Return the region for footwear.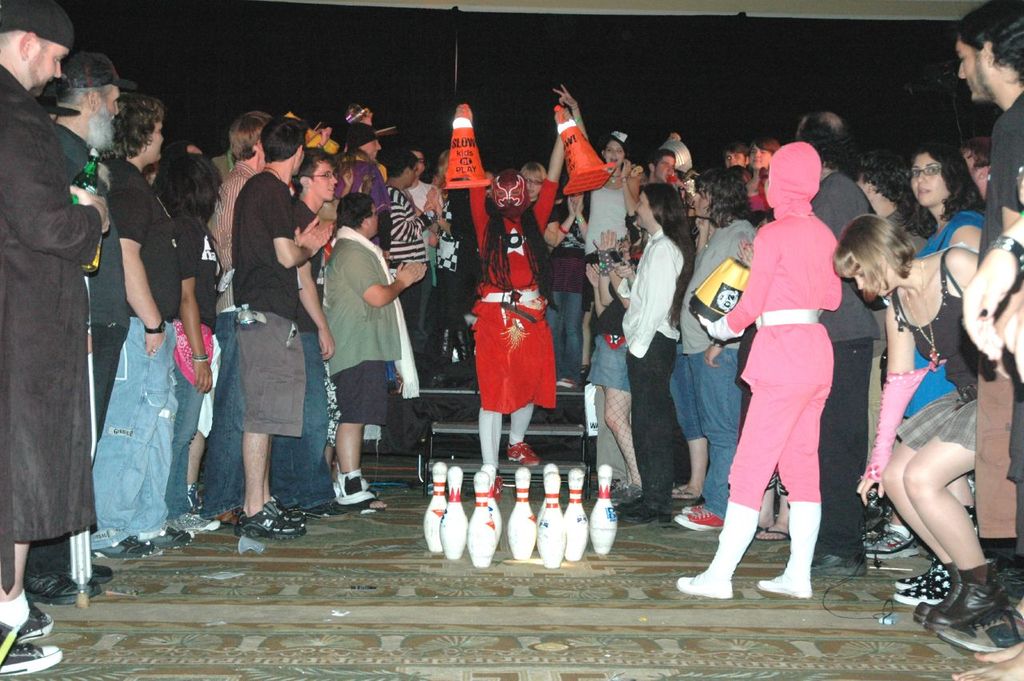
{"left": 504, "top": 439, "right": 538, "bottom": 466}.
